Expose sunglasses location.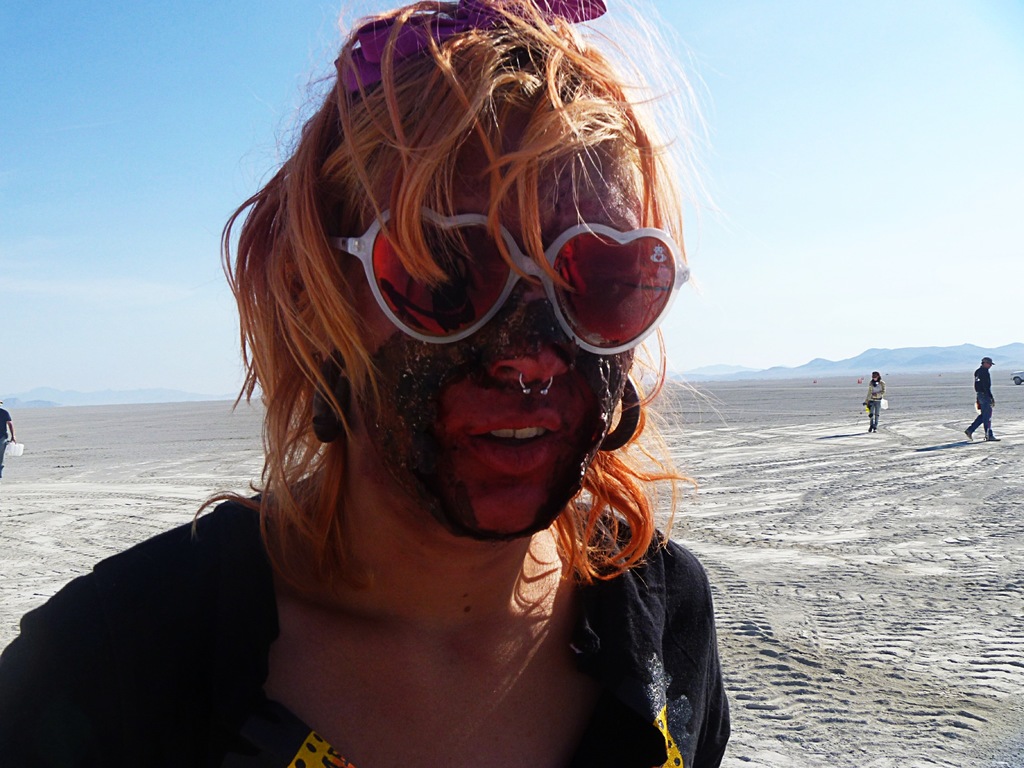
Exposed at bbox(332, 202, 690, 357).
